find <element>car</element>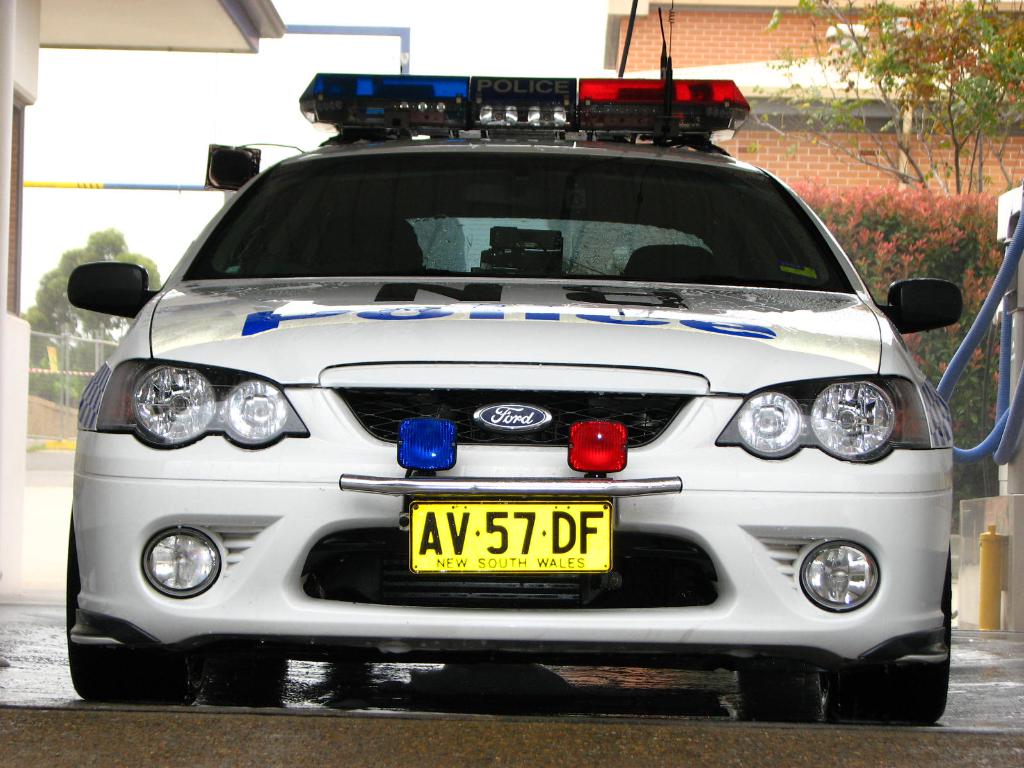
{"left": 65, "top": 67, "right": 969, "bottom": 729}
